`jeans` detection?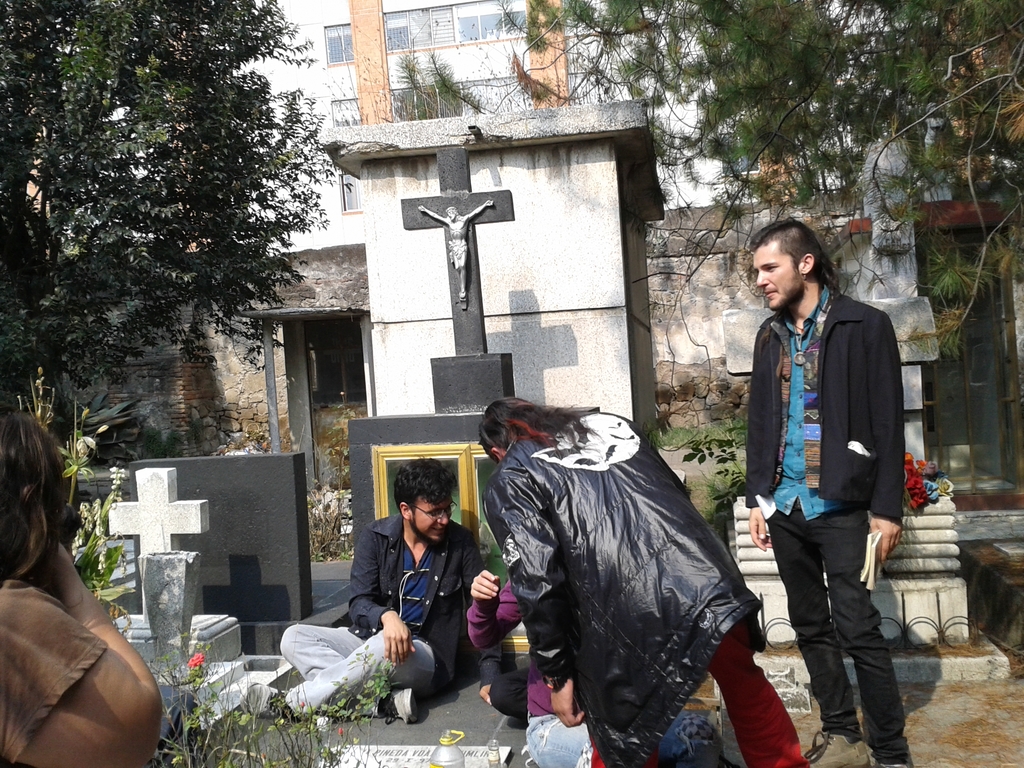
rect(281, 627, 431, 715)
